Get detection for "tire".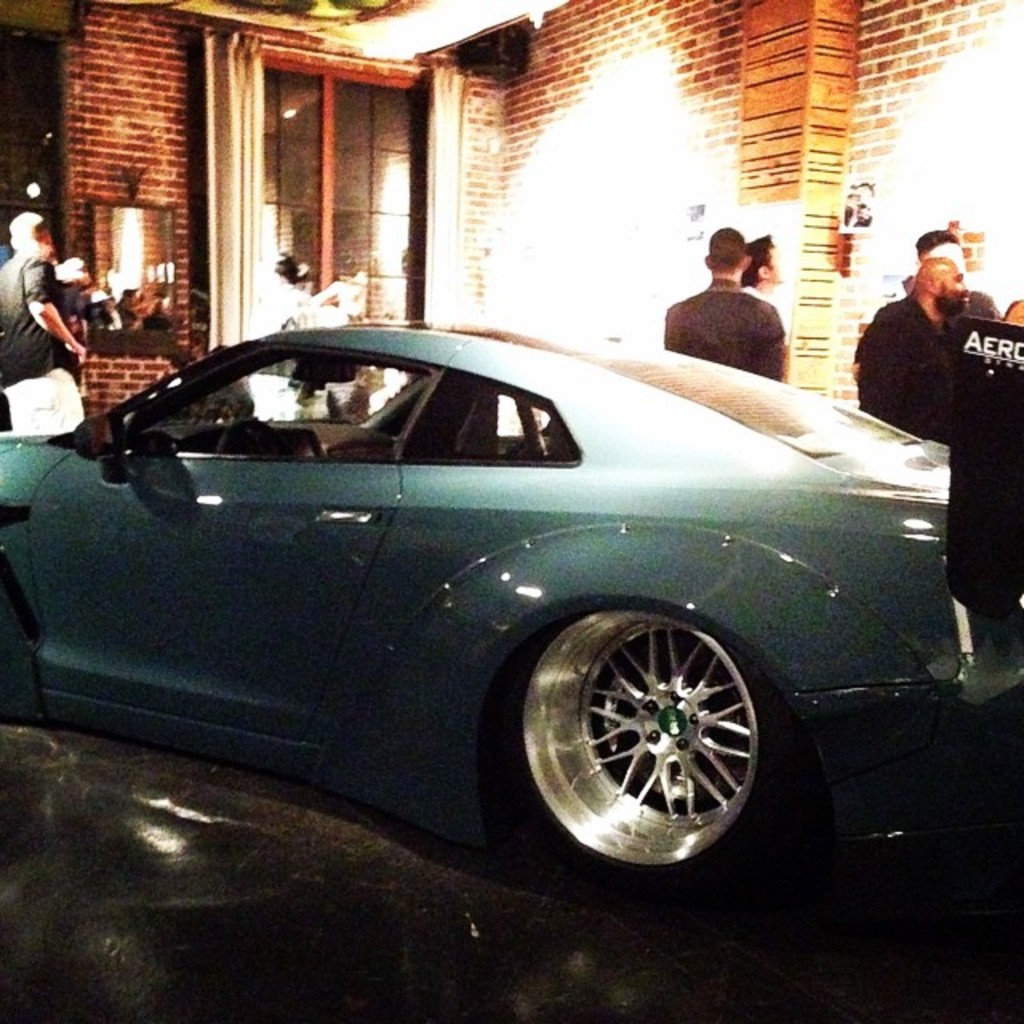
Detection: [x1=504, y1=603, x2=800, y2=886].
